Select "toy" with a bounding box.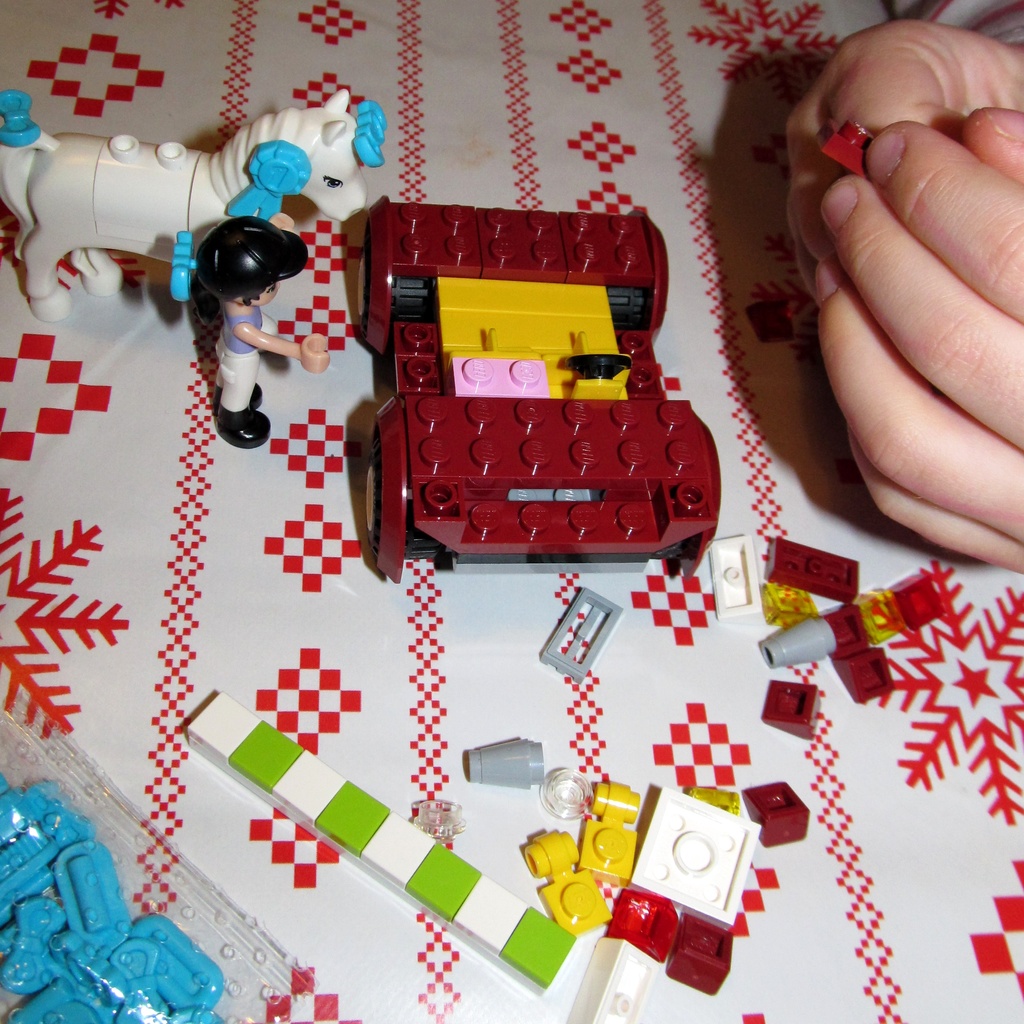
[left=0, top=86, right=385, bottom=320].
